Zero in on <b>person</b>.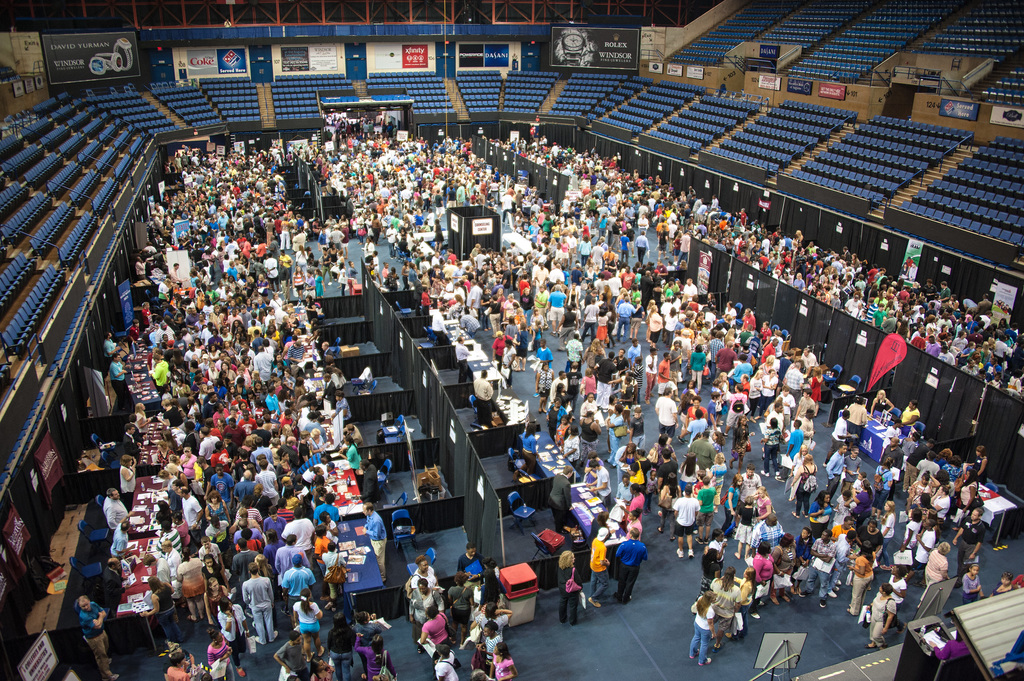
Zeroed in: bbox(473, 368, 492, 428).
